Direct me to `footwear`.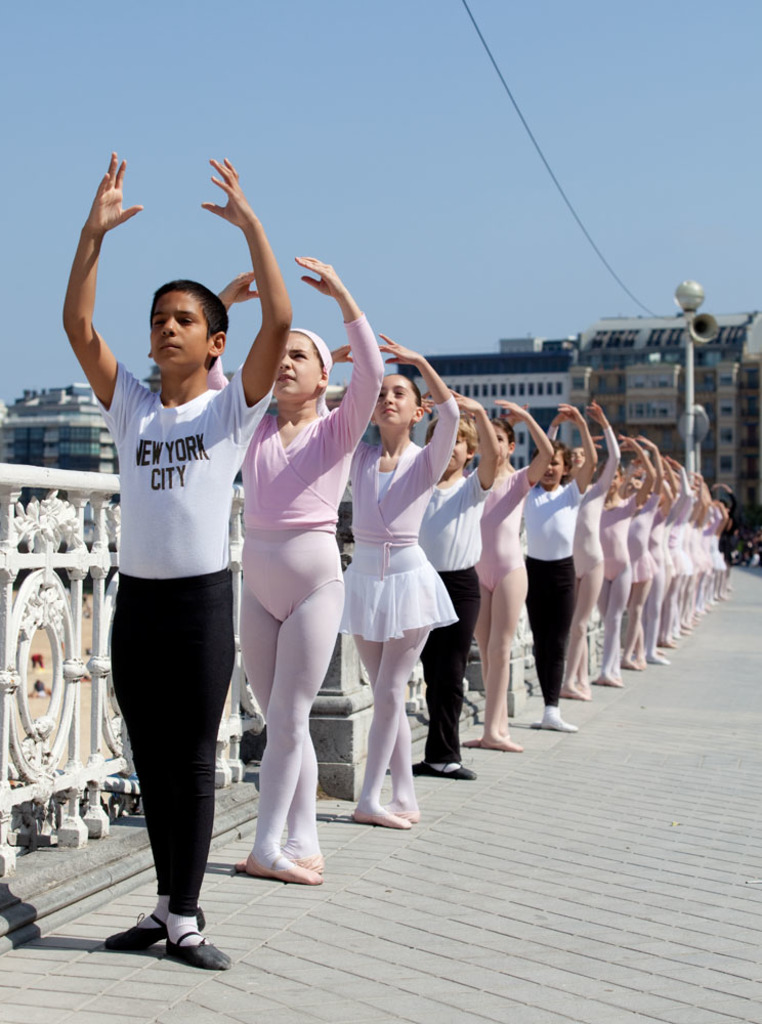
Direction: box=[423, 762, 472, 778].
